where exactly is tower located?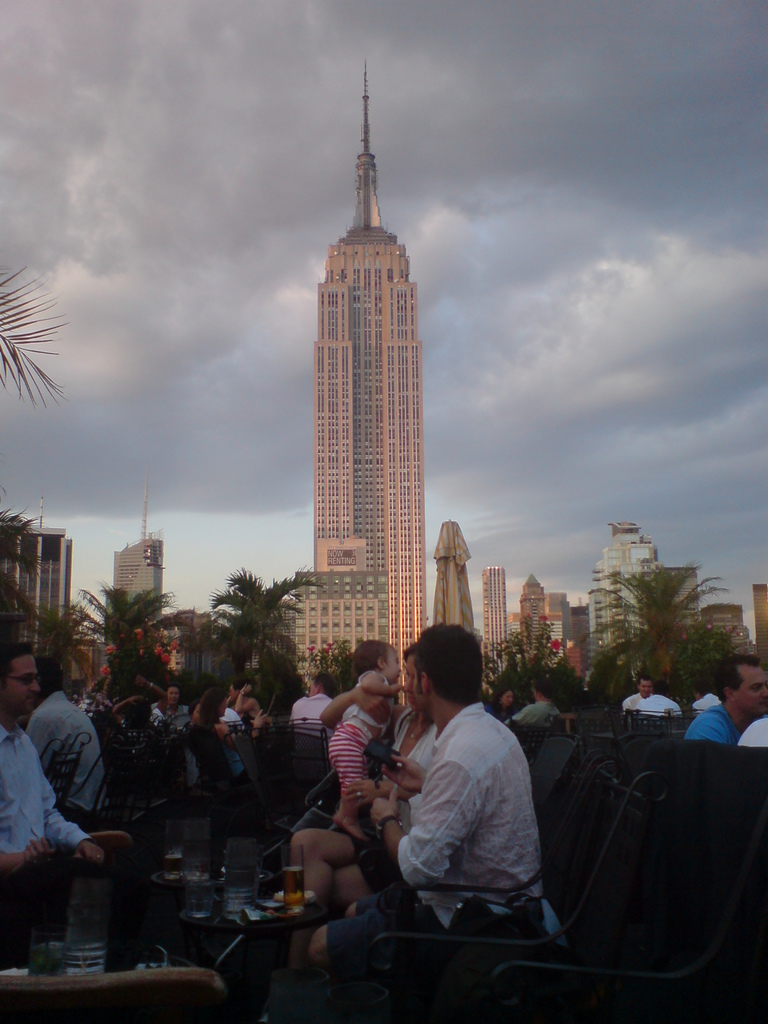
Its bounding box is l=482, t=568, r=504, b=691.
